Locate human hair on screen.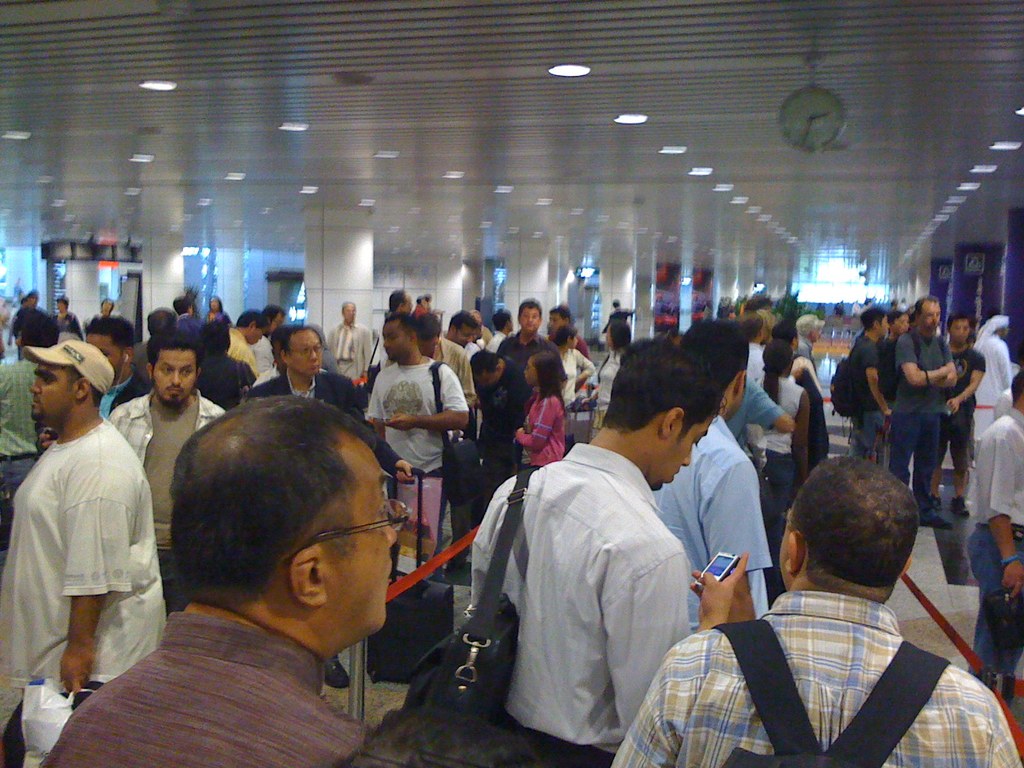
On screen at [left=680, top=319, right=749, bottom=394].
